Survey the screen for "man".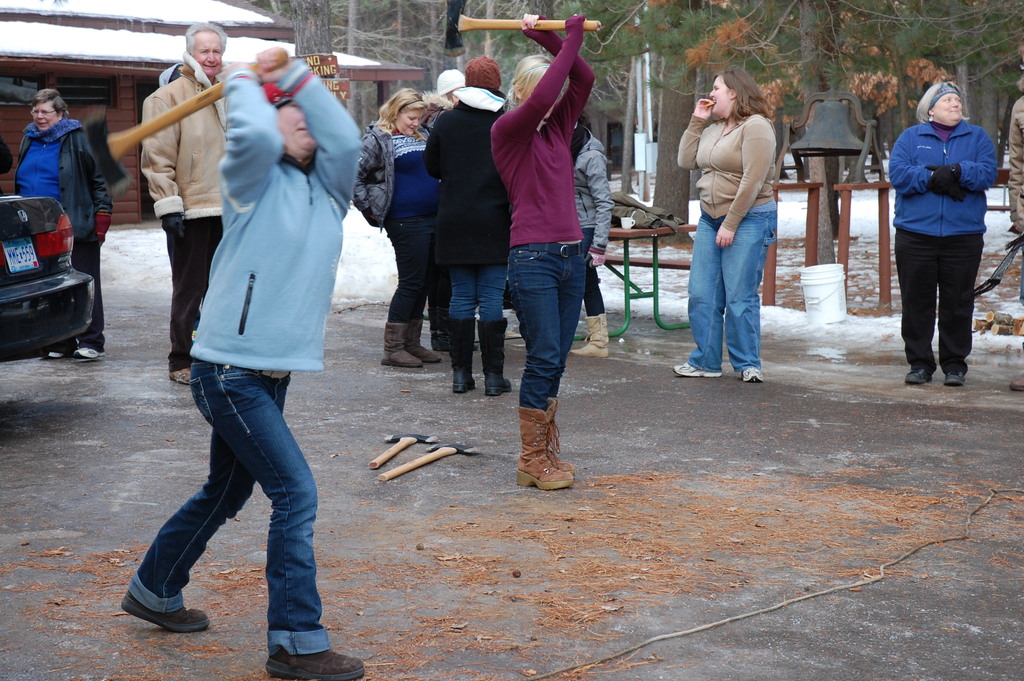
Survey found: x1=126, y1=58, x2=367, y2=680.
